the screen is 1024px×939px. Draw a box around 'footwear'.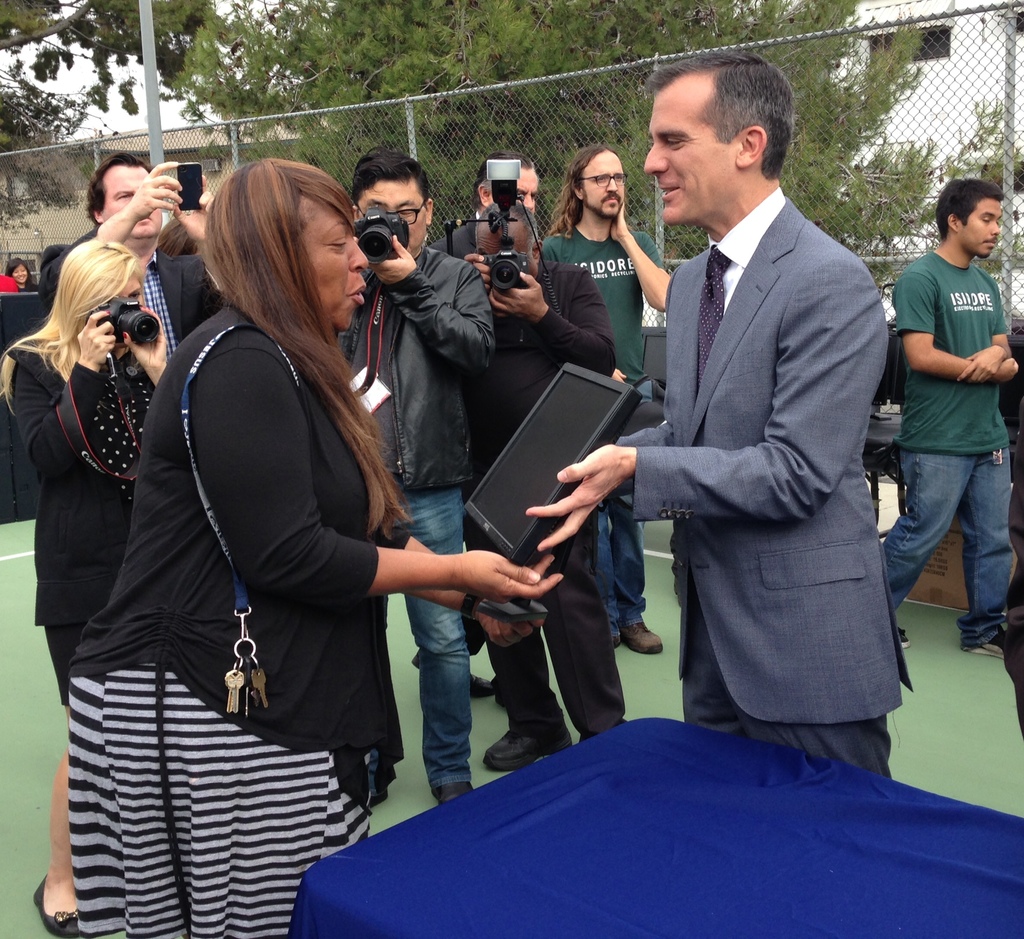
[961,627,1009,661].
